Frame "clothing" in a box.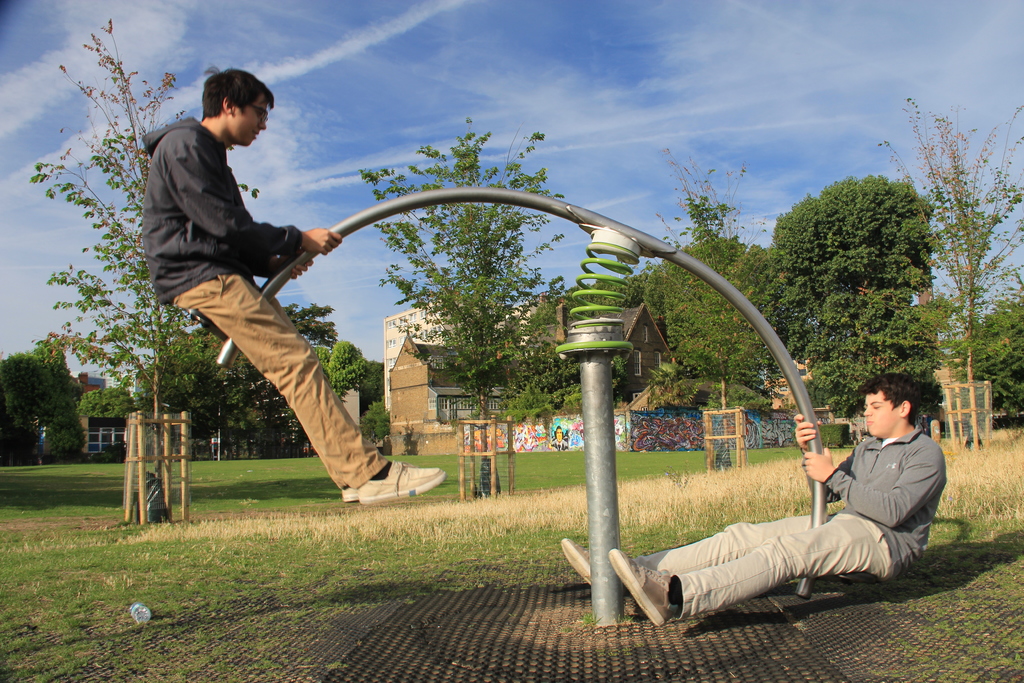
bbox(138, 100, 374, 472).
